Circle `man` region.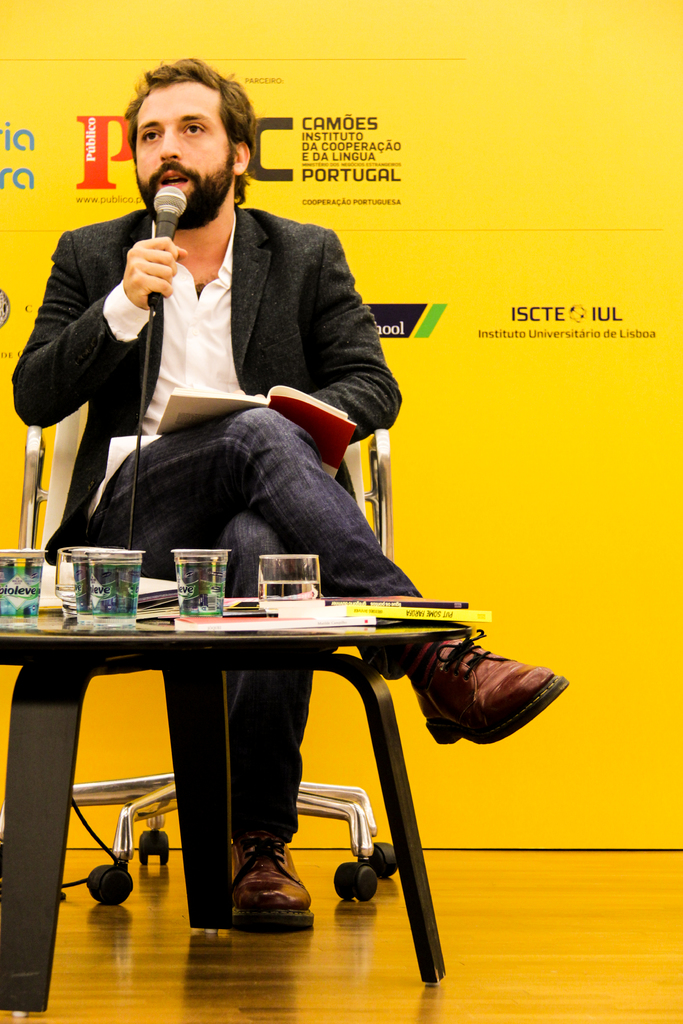
Region: 15:46:565:931.
